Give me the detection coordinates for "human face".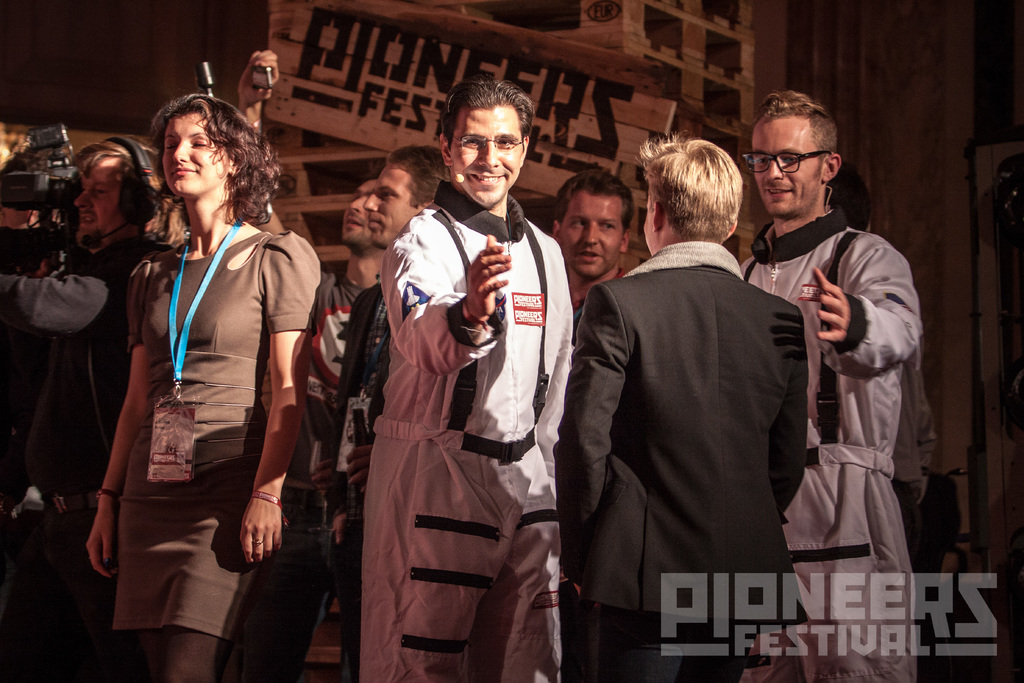
(365,162,422,245).
